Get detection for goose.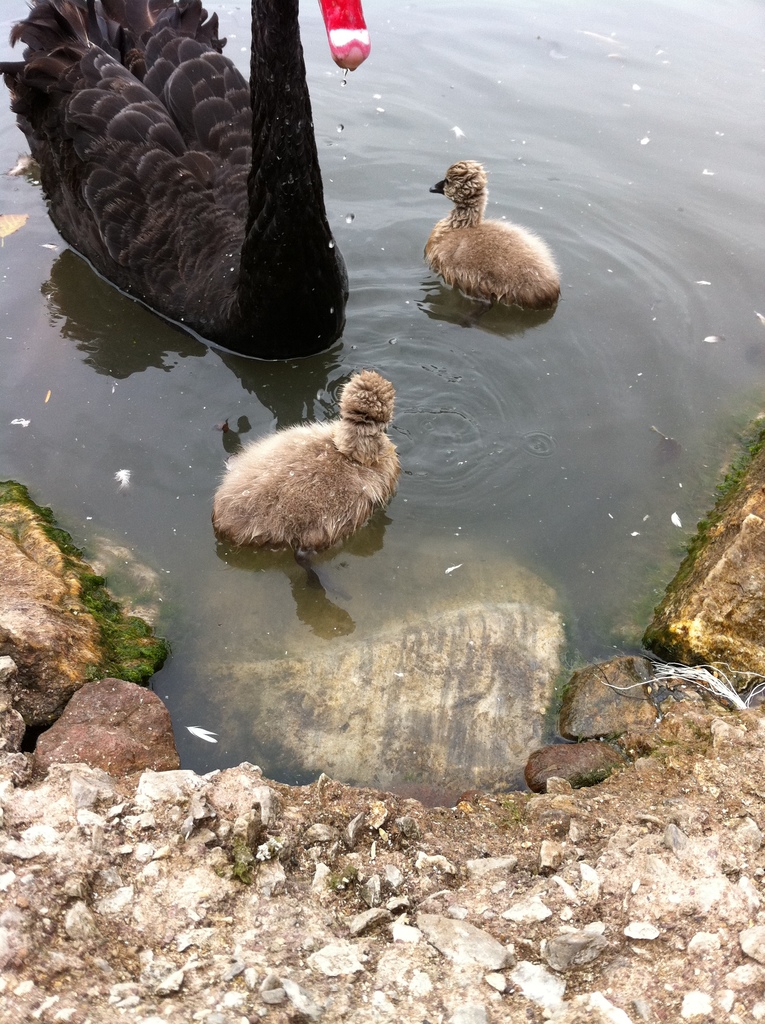
Detection: bbox=(209, 371, 399, 554).
